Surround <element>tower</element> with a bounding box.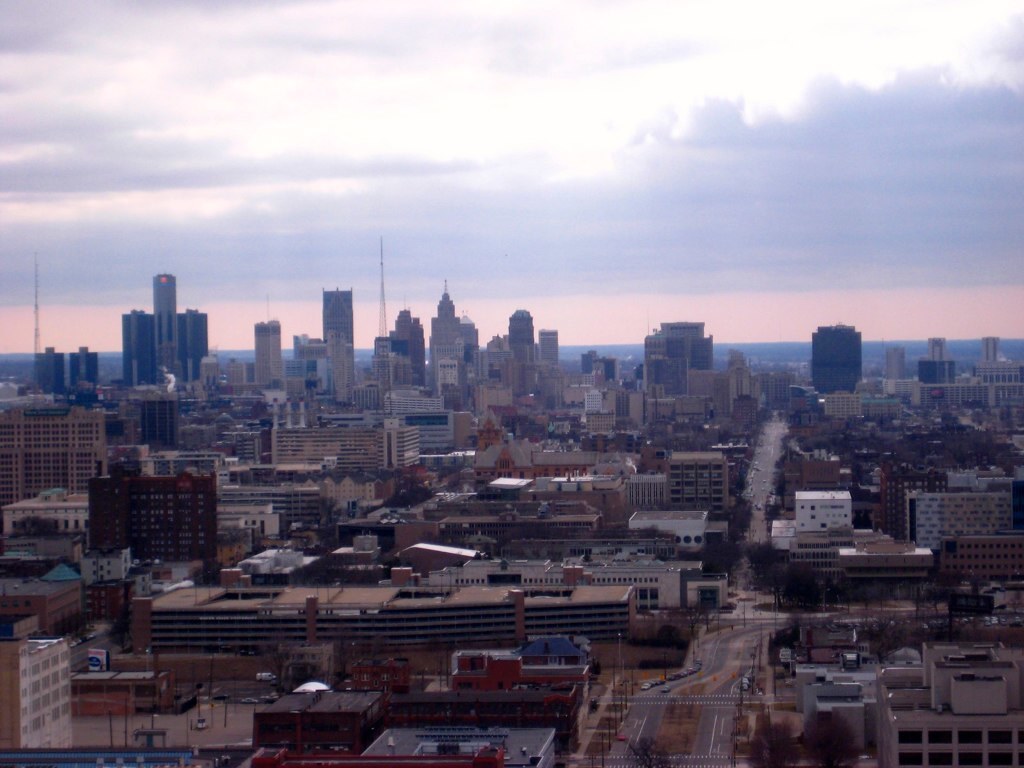
region(84, 447, 219, 573).
